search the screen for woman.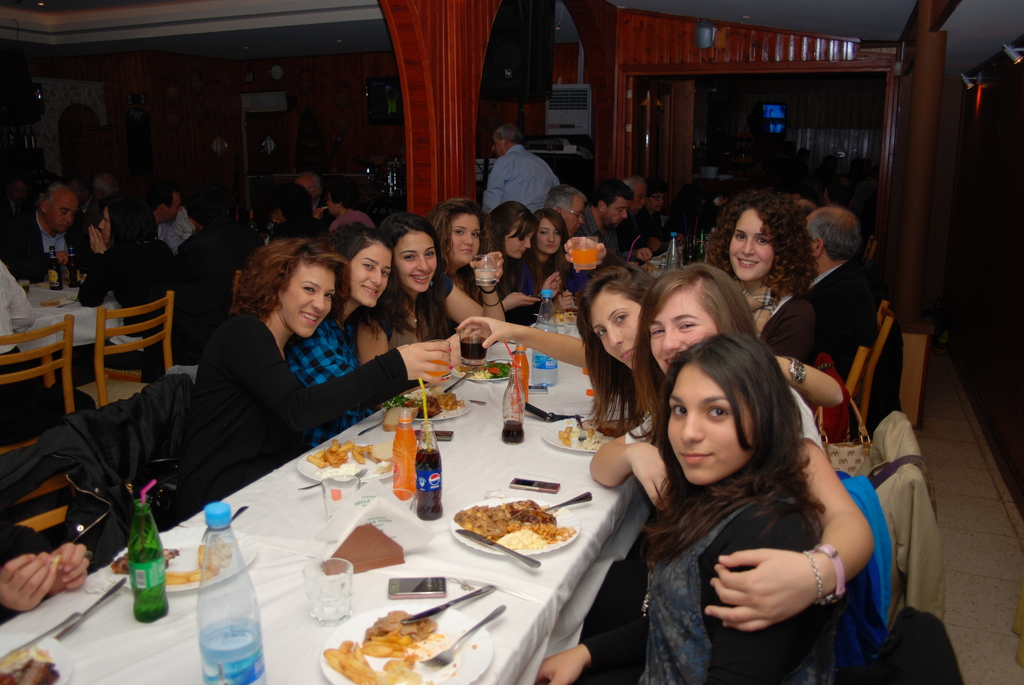
Found at bbox=(584, 264, 877, 633).
